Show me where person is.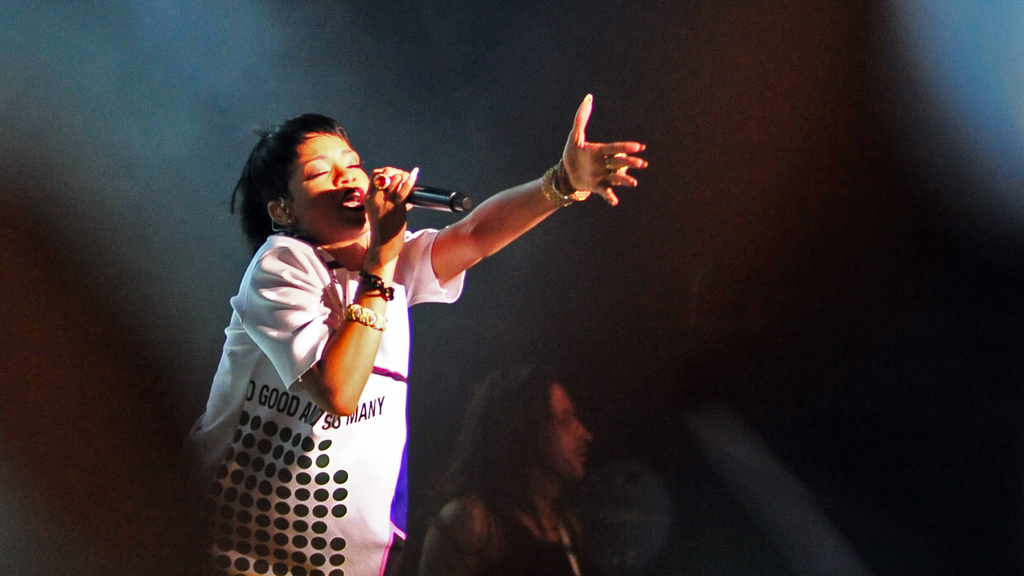
person is at Rect(420, 360, 604, 575).
